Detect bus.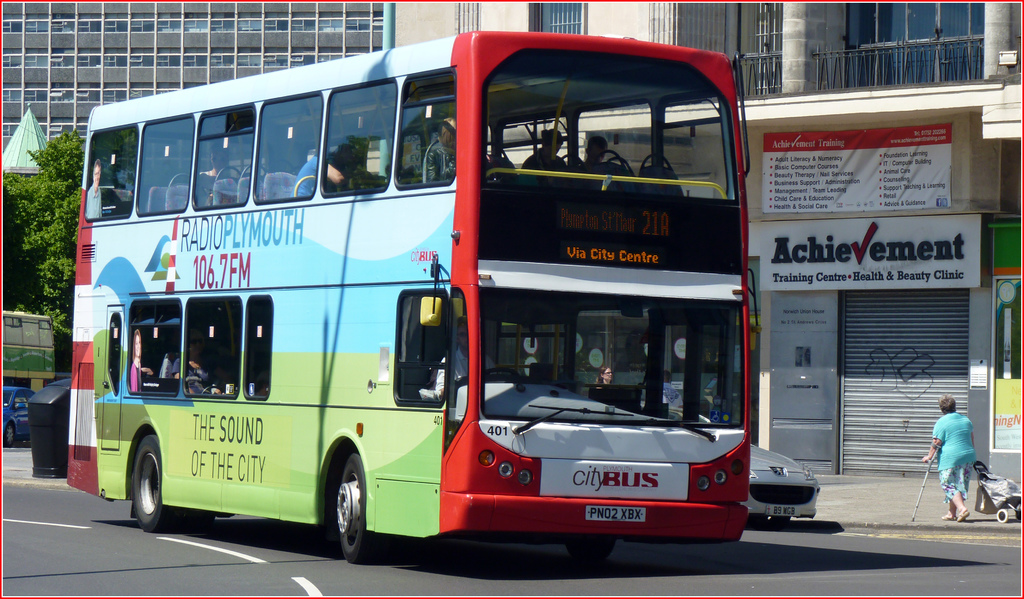
Detected at rect(0, 313, 54, 396).
